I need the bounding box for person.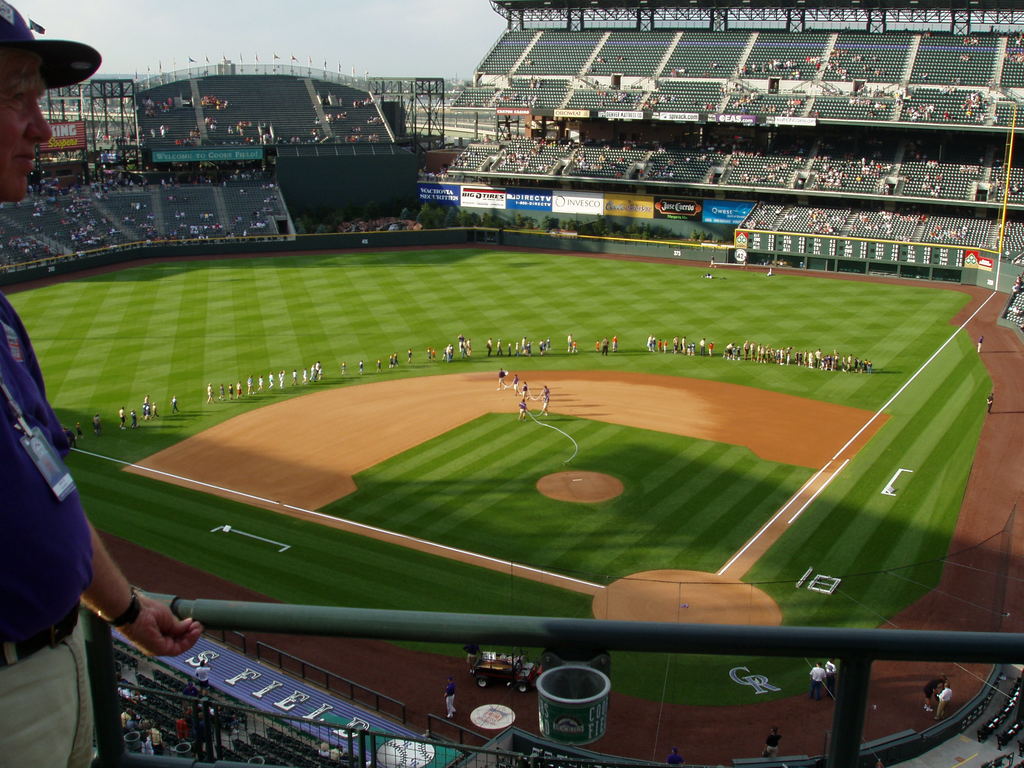
Here it is: (506, 373, 520, 394).
